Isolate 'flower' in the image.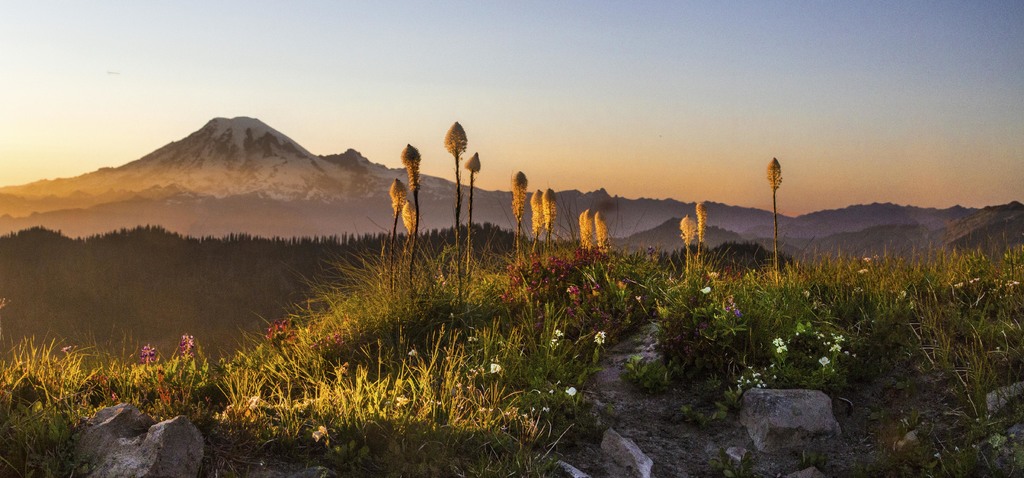
Isolated region: x1=763 y1=156 x2=785 y2=190.
